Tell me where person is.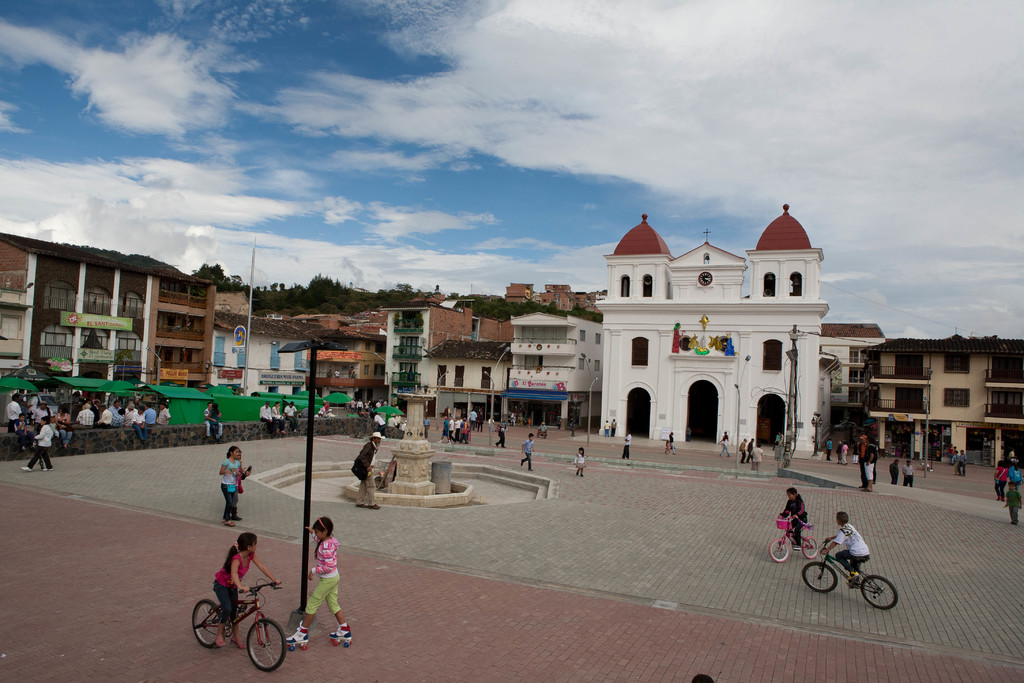
person is at [314,411,321,418].
